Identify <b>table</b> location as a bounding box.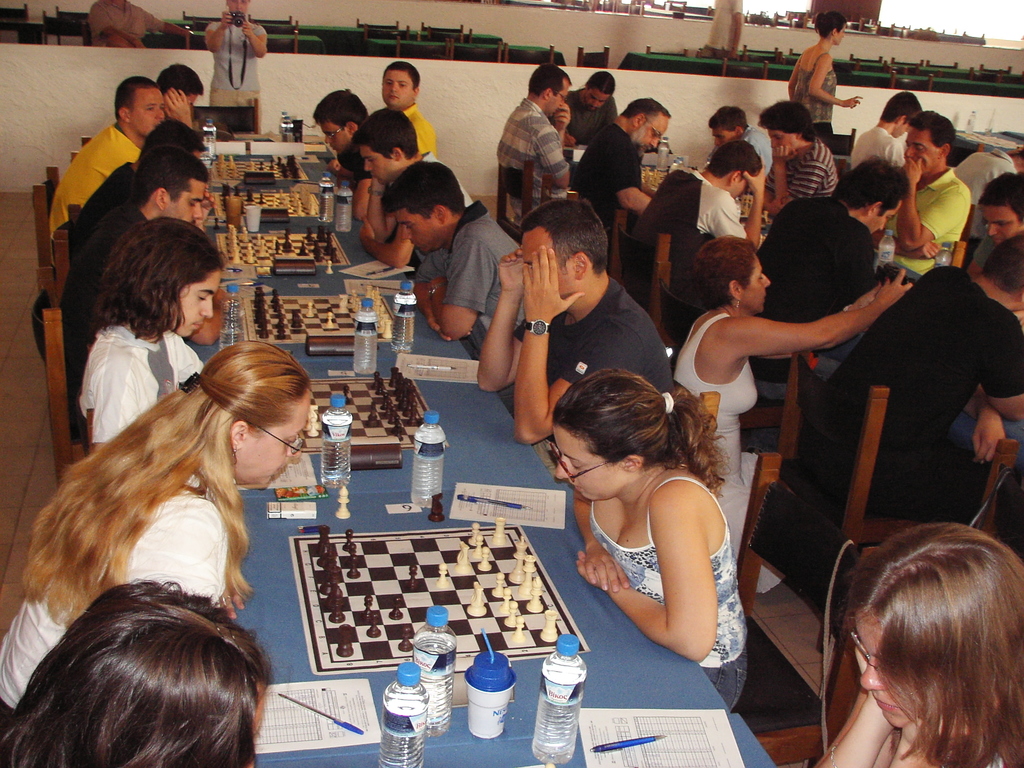
bbox=[214, 142, 778, 767].
